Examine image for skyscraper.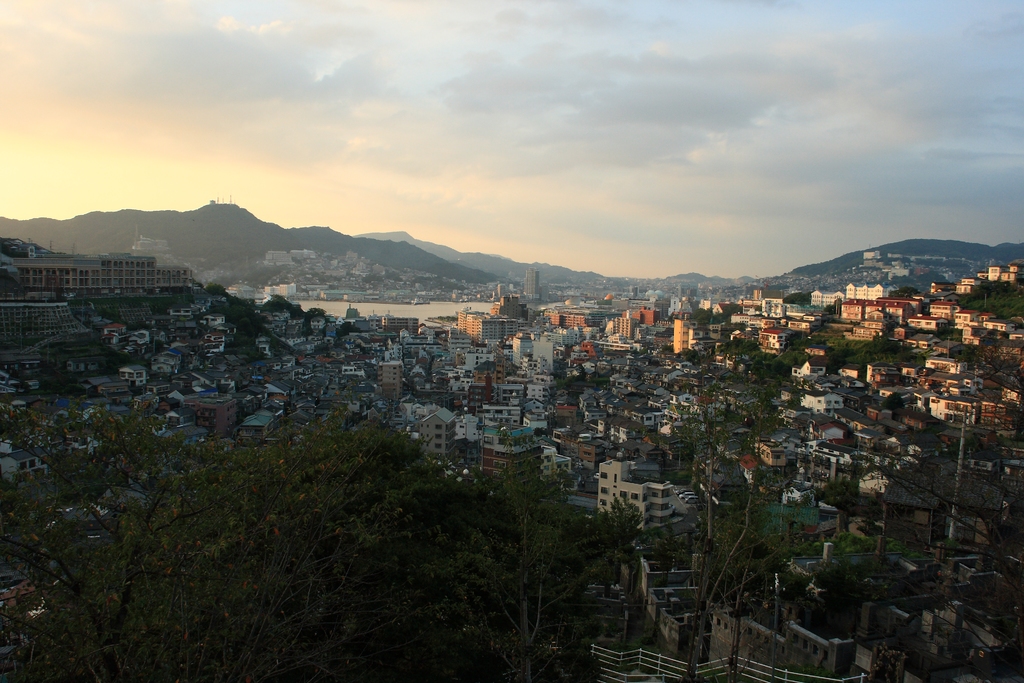
Examination result: (x1=868, y1=298, x2=915, y2=334).
